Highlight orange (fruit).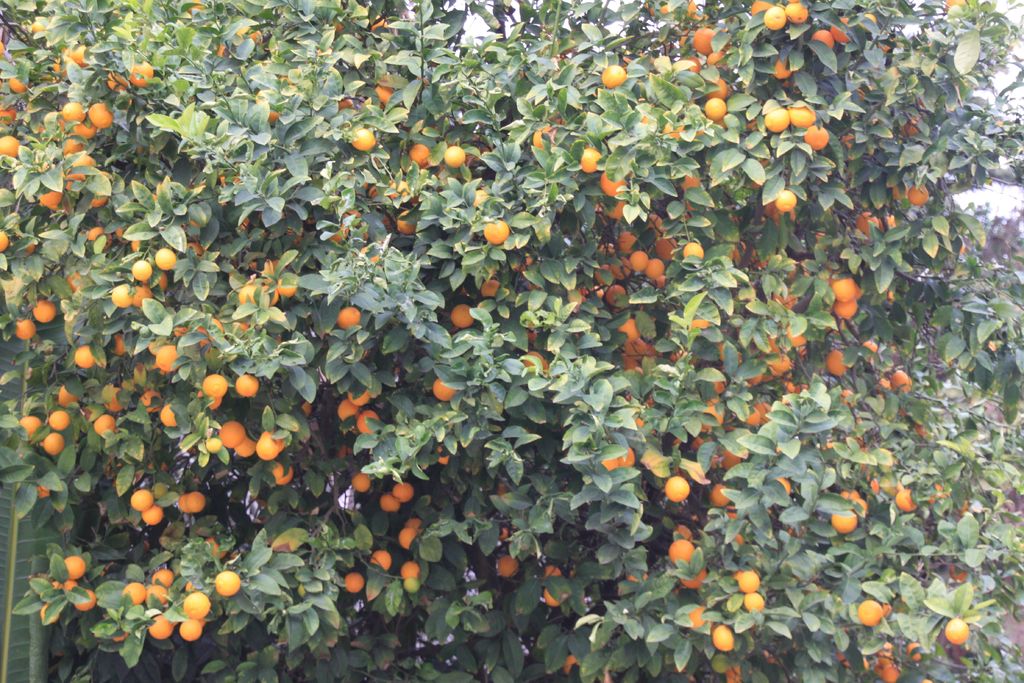
Highlighted region: Rect(232, 438, 253, 463).
